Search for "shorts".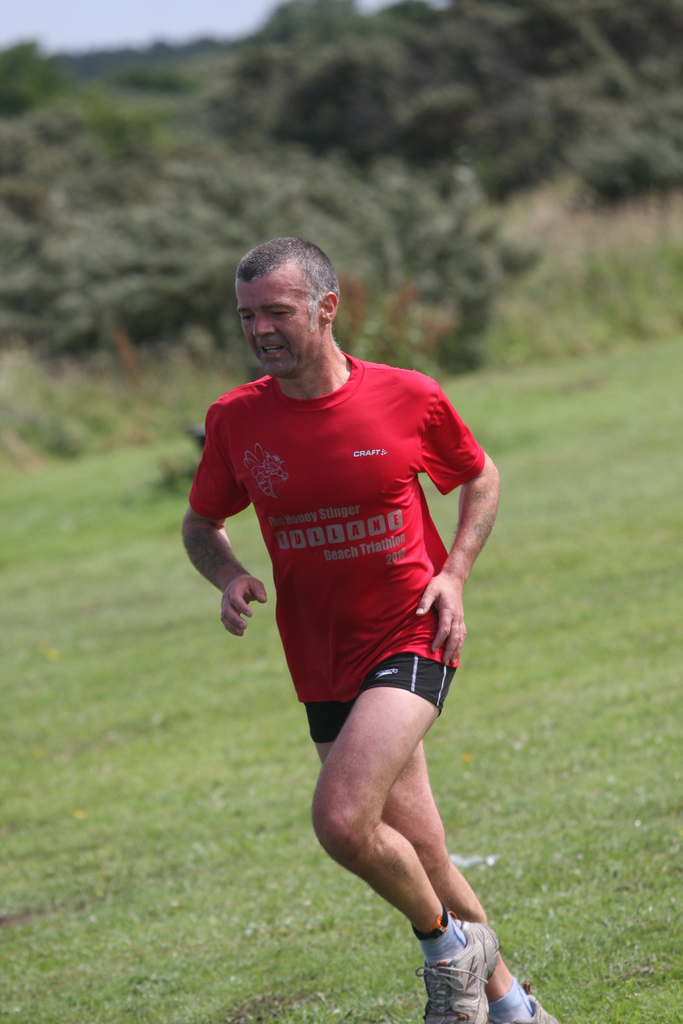
Found at detection(310, 654, 457, 739).
